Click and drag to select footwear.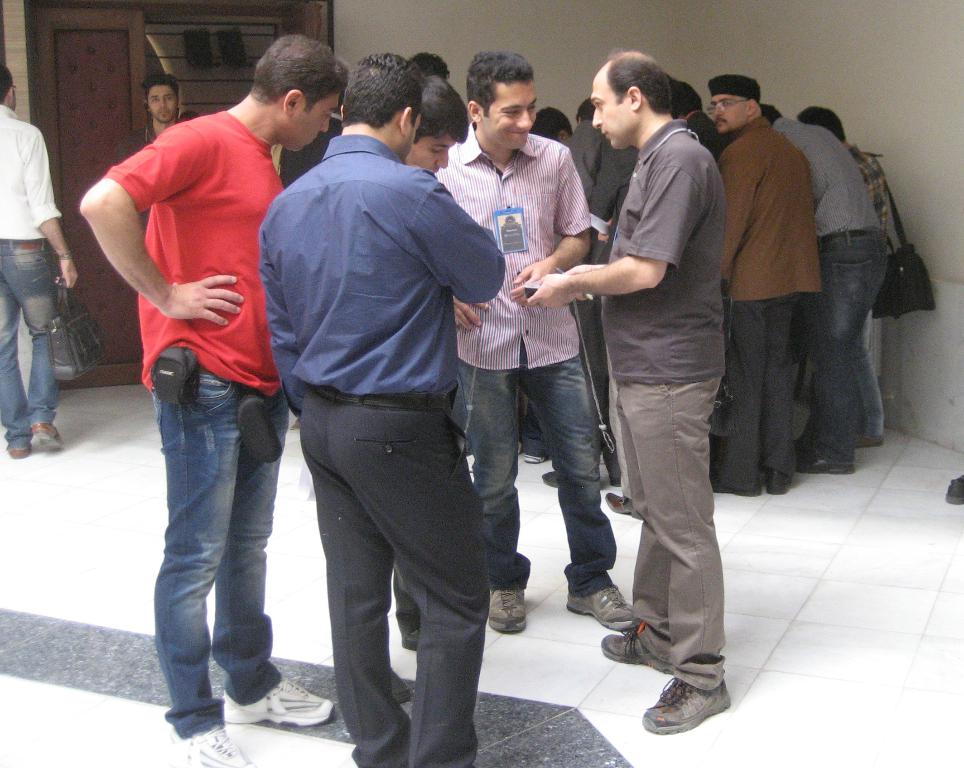
Selection: bbox(947, 475, 963, 505).
